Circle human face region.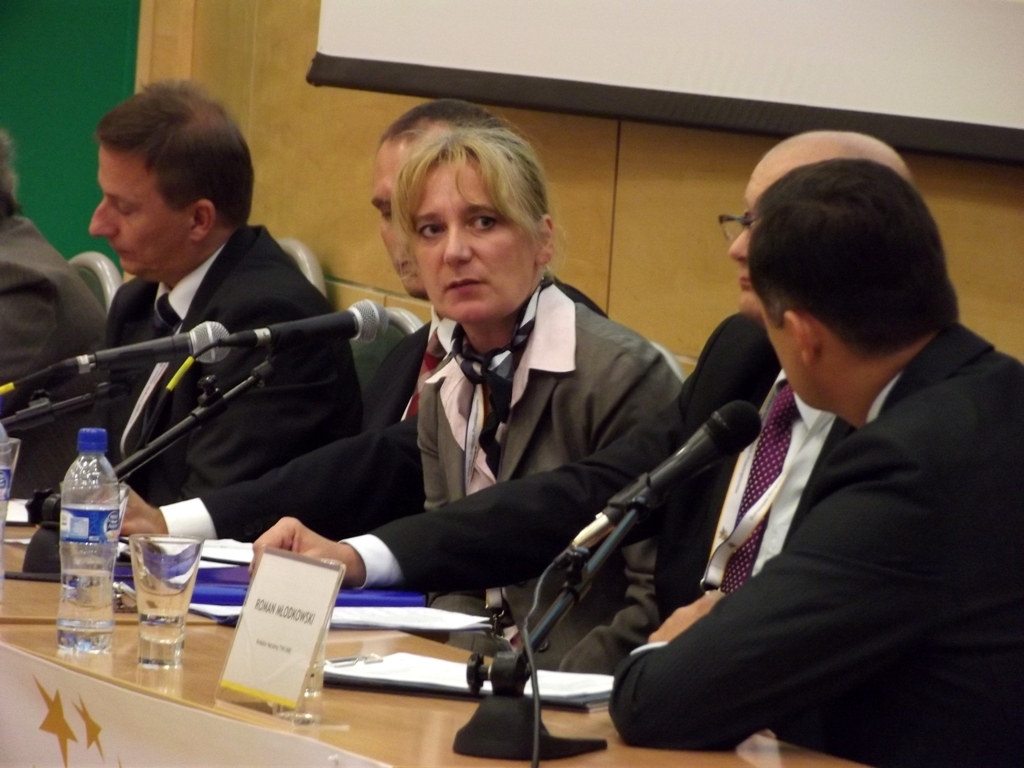
Region: (left=730, top=158, right=826, bottom=317).
